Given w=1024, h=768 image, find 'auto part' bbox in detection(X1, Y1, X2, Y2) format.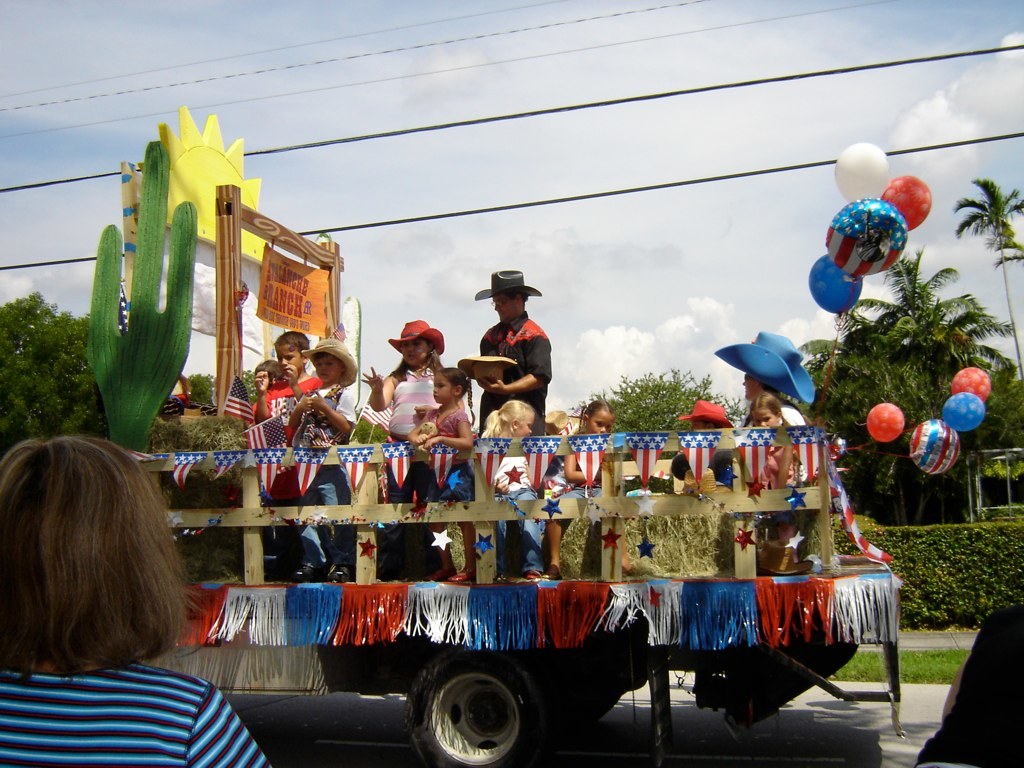
detection(403, 640, 539, 767).
